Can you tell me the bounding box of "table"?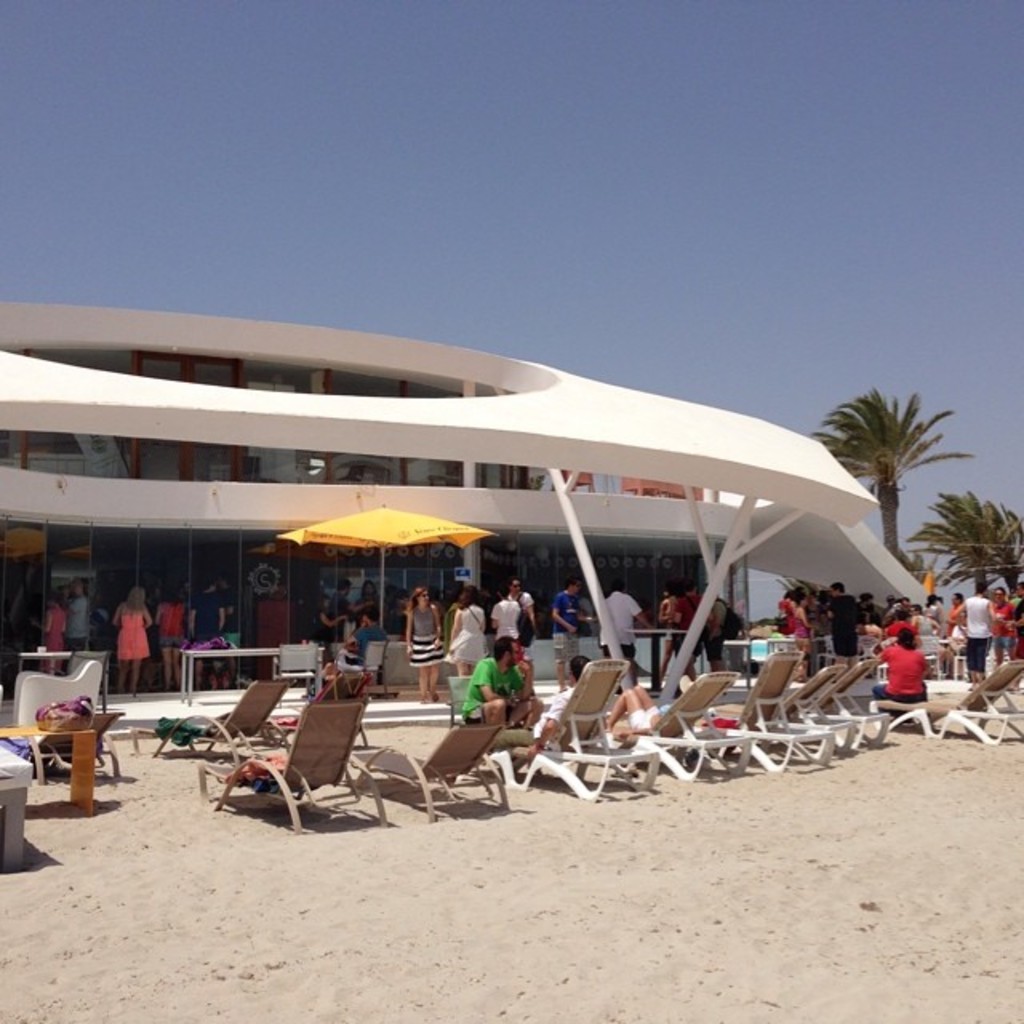
select_region(0, 730, 98, 814).
